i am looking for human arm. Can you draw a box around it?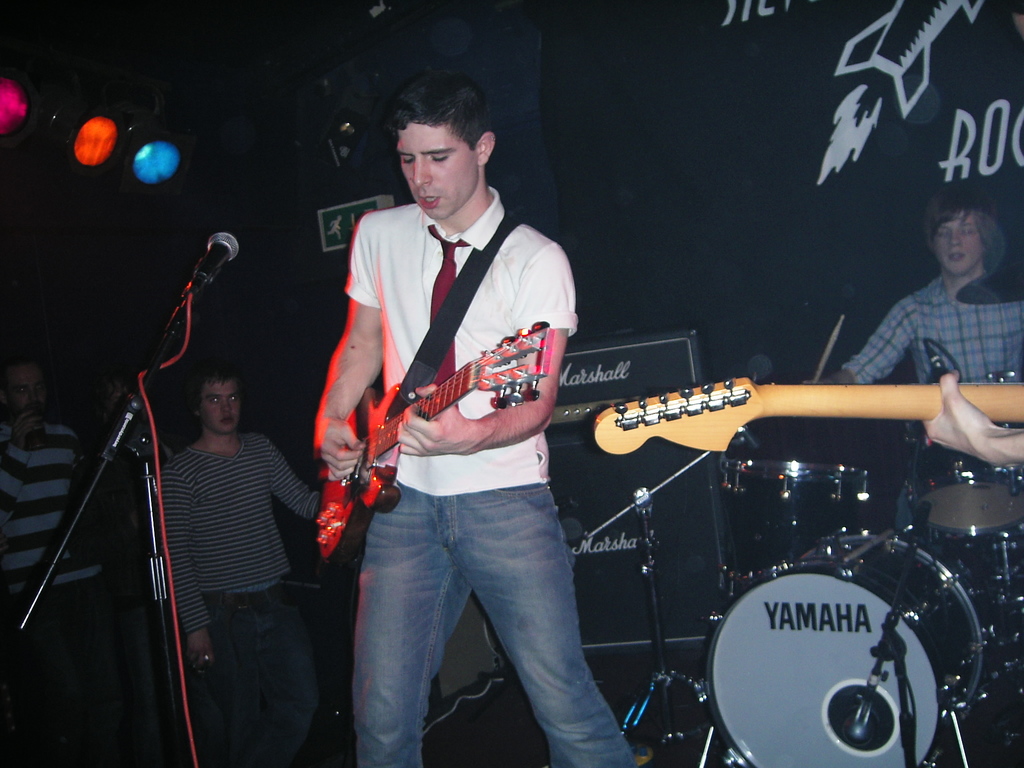
Sure, the bounding box is <bbox>806, 296, 914, 384</bbox>.
